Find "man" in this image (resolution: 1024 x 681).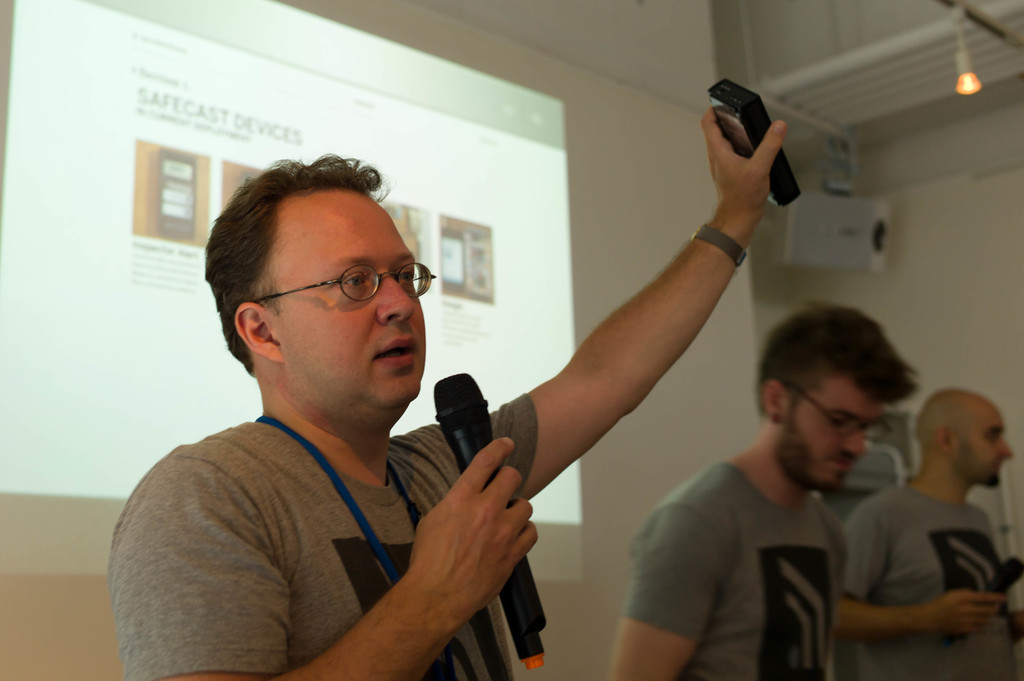
<box>831,386,1023,680</box>.
